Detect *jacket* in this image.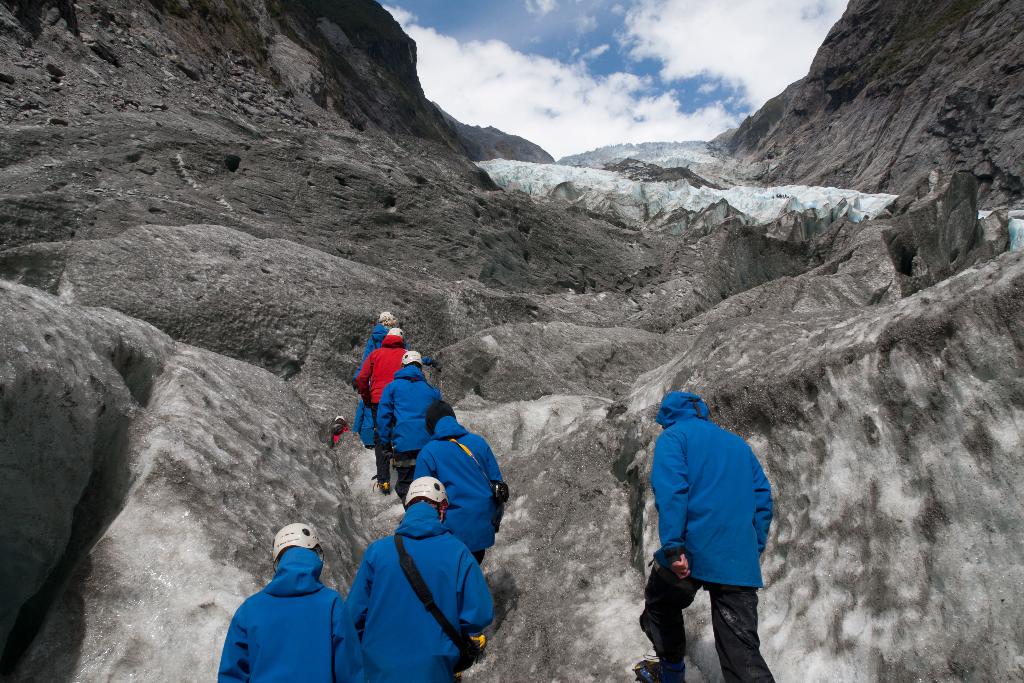
Detection: x1=413, y1=414, x2=504, y2=555.
